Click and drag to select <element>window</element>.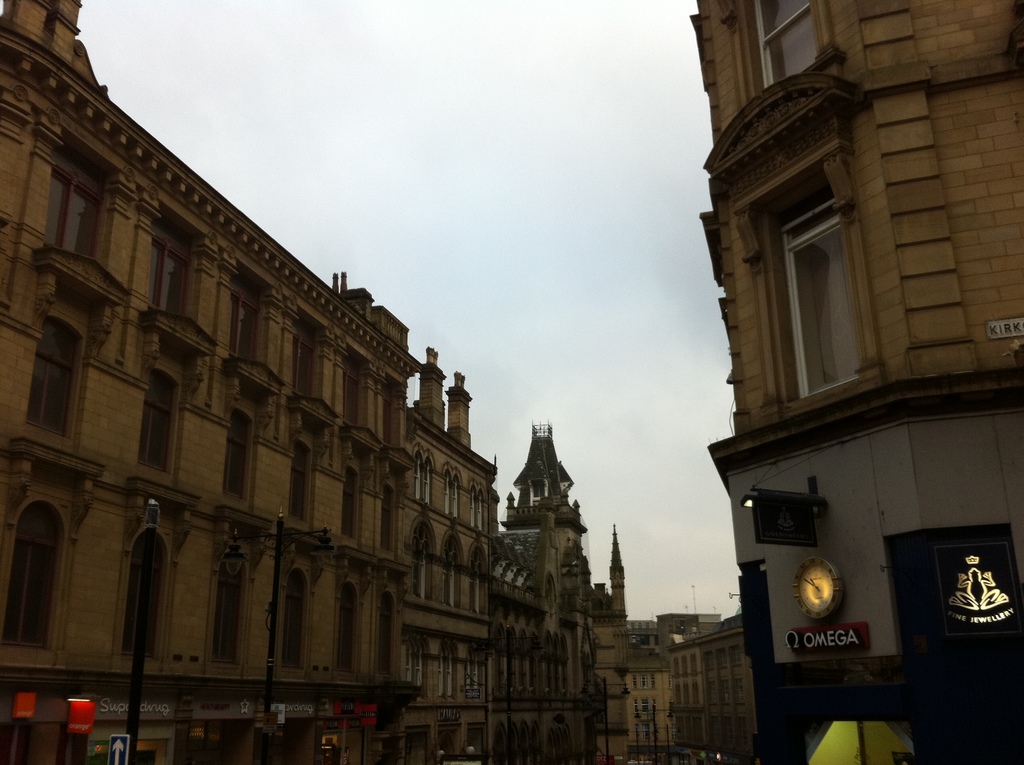
Selection: <bbox>0, 434, 108, 668</bbox>.
